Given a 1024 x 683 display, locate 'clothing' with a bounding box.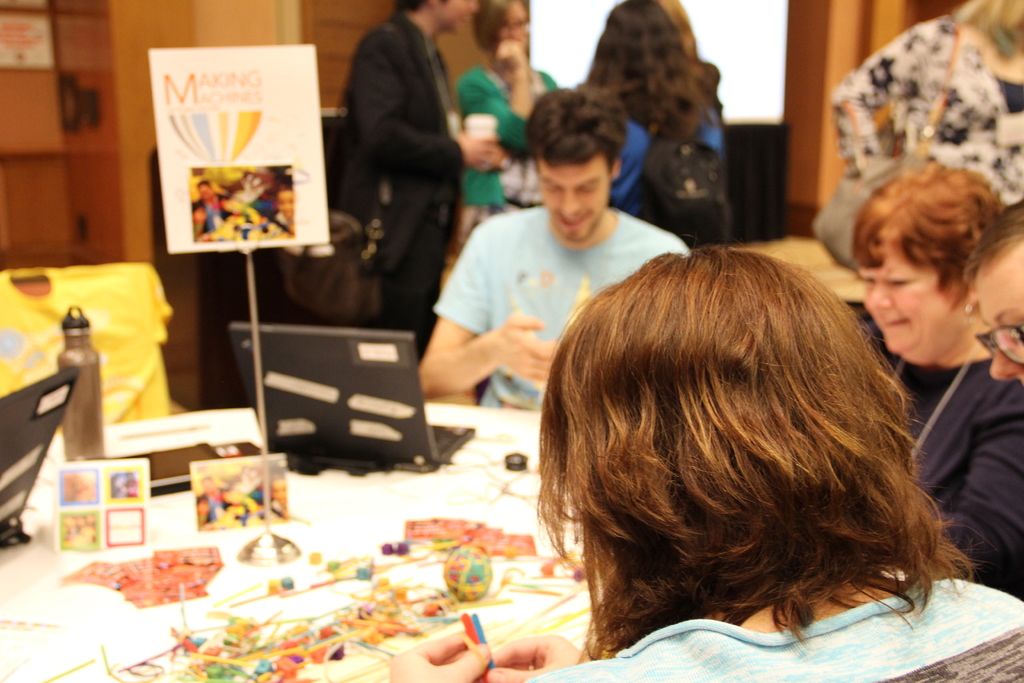
Located: [left=530, top=577, right=1023, bottom=682].
